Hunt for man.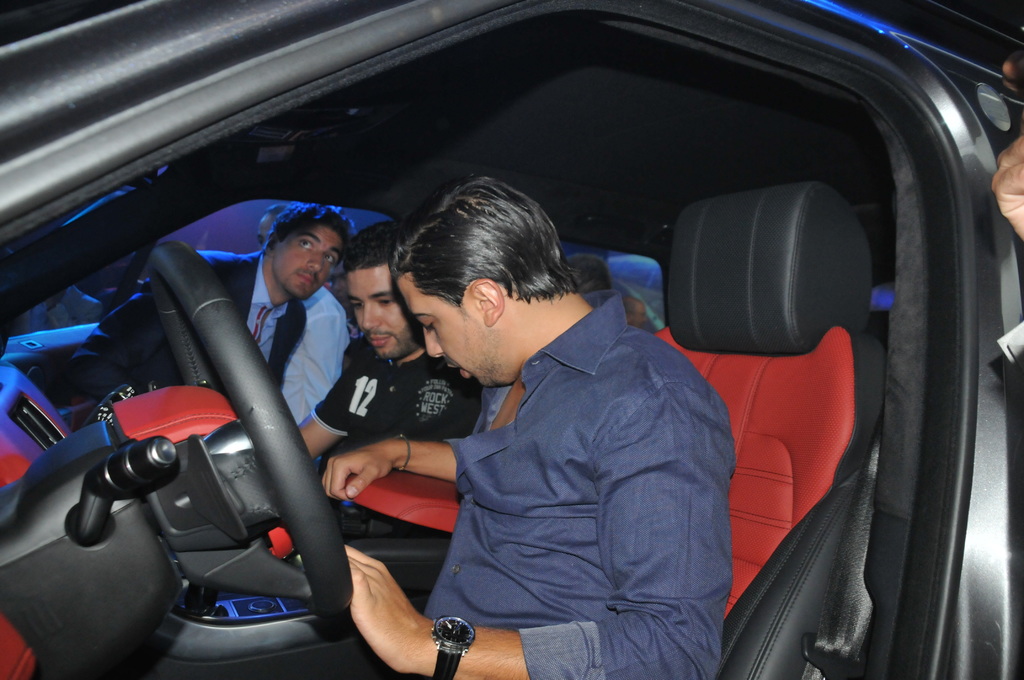
Hunted down at <box>309,187,765,664</box>.
